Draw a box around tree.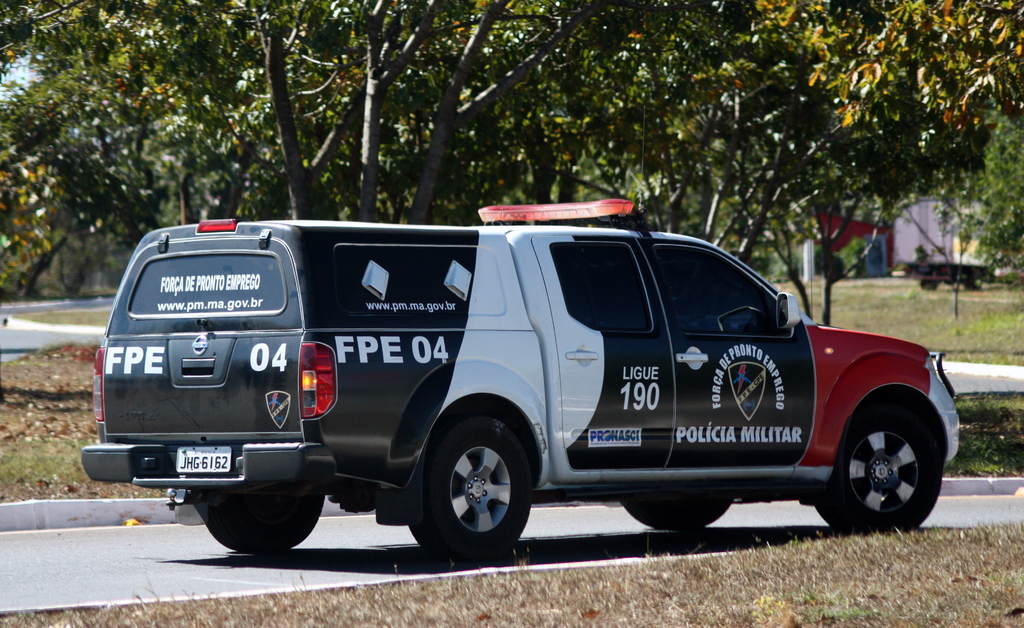
<region>27, 0, 161, 226</region>.
